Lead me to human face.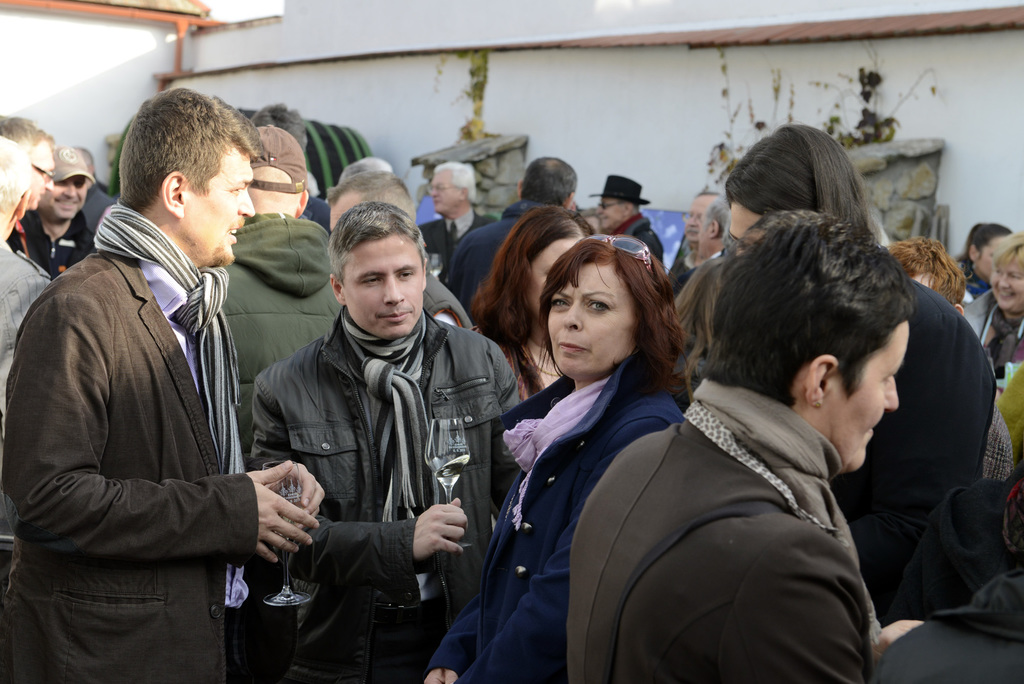
Lead to box=[833, 321, 910, 471].
